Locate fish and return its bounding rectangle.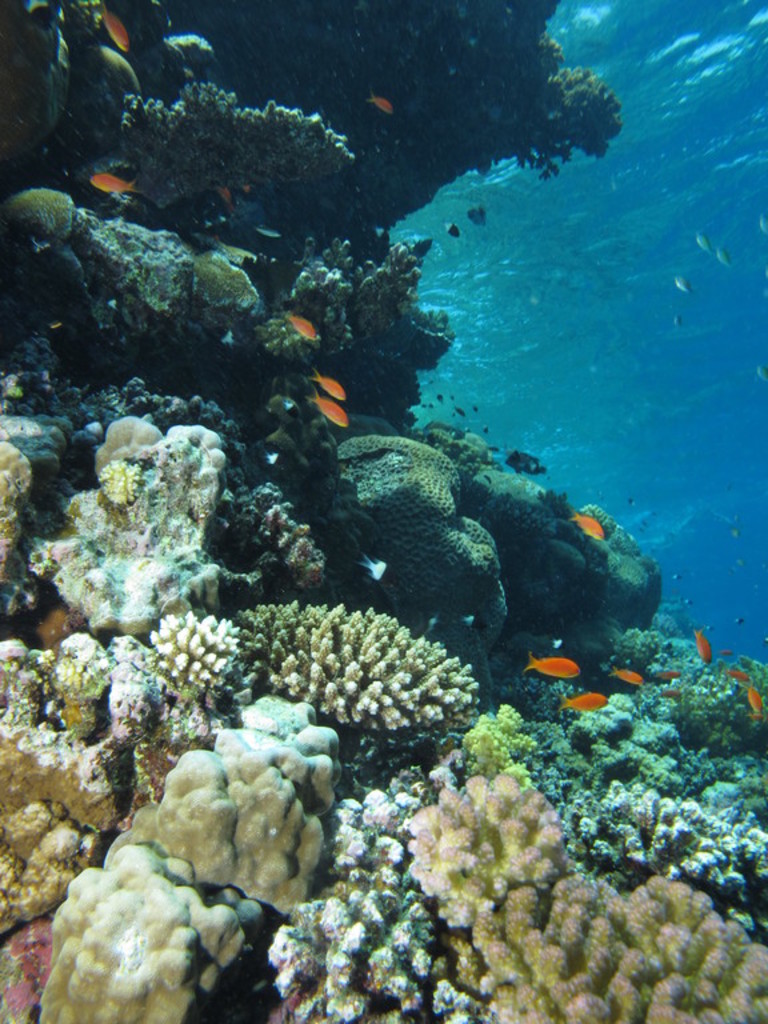
559 691 604 717.
